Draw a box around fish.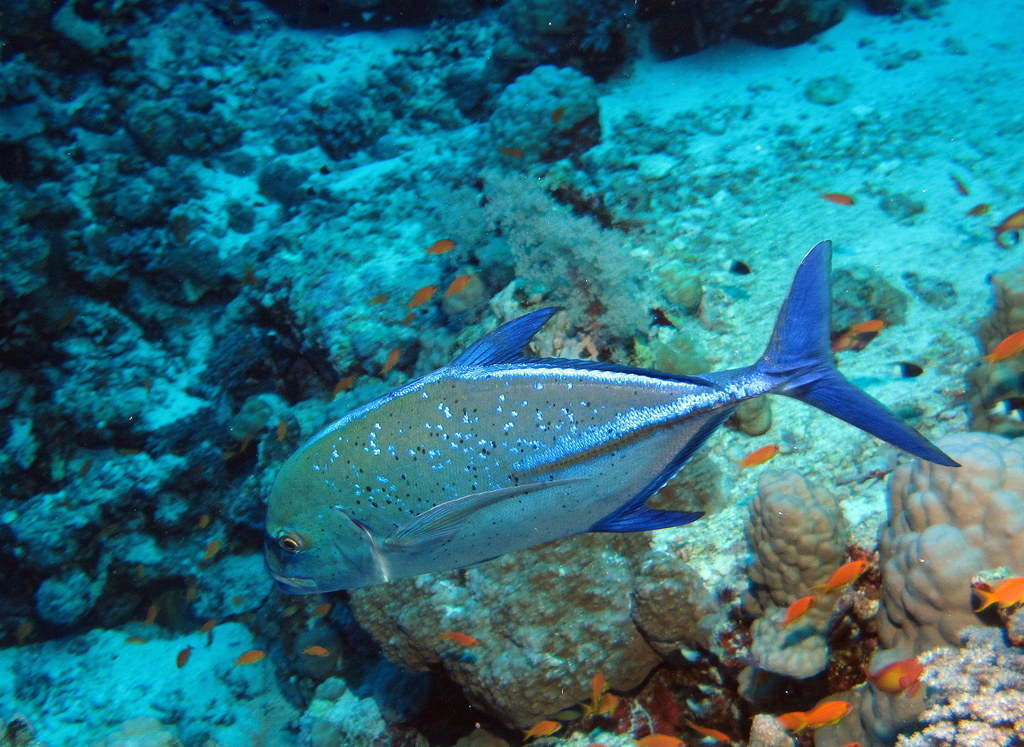
pyautogui.locateOnScreen(739, 447, 775, 469).
